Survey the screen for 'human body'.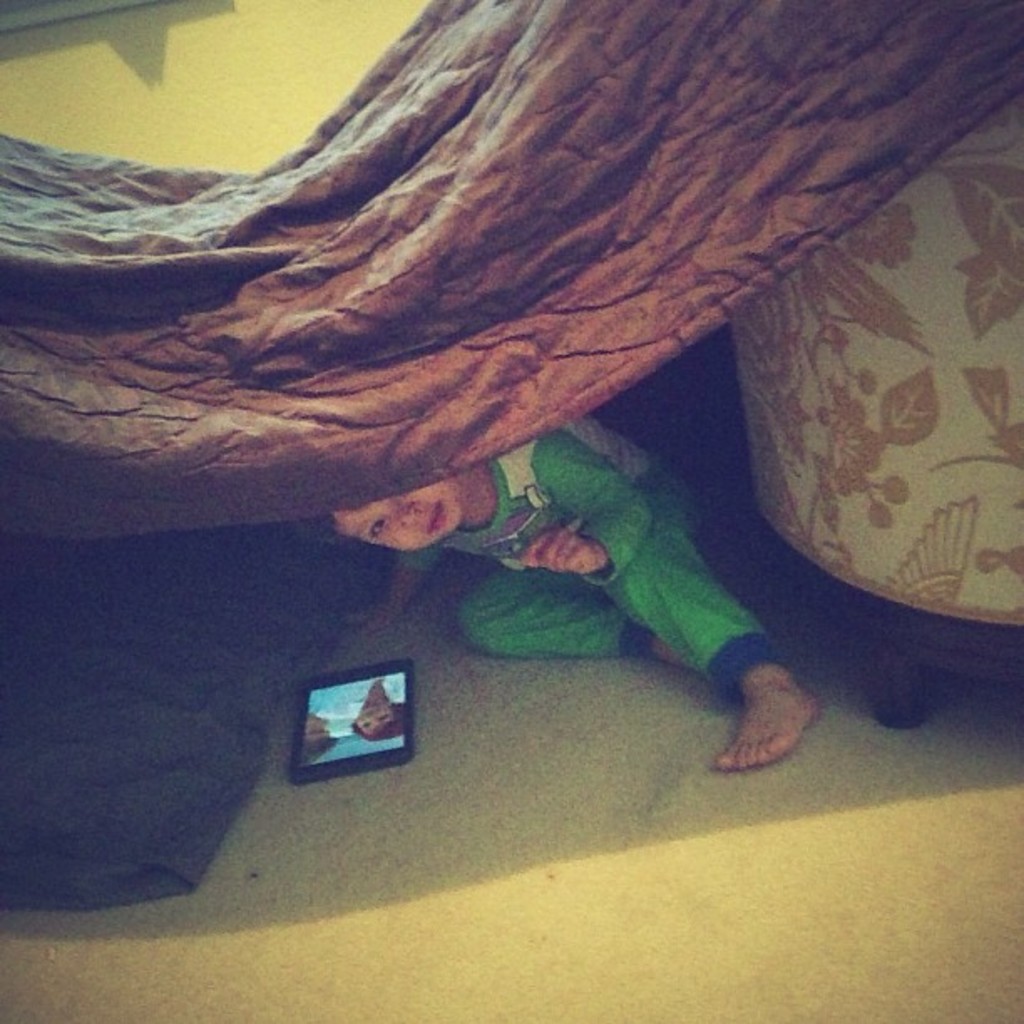
Survey found: bbox=(251, 385, 910, 768).
